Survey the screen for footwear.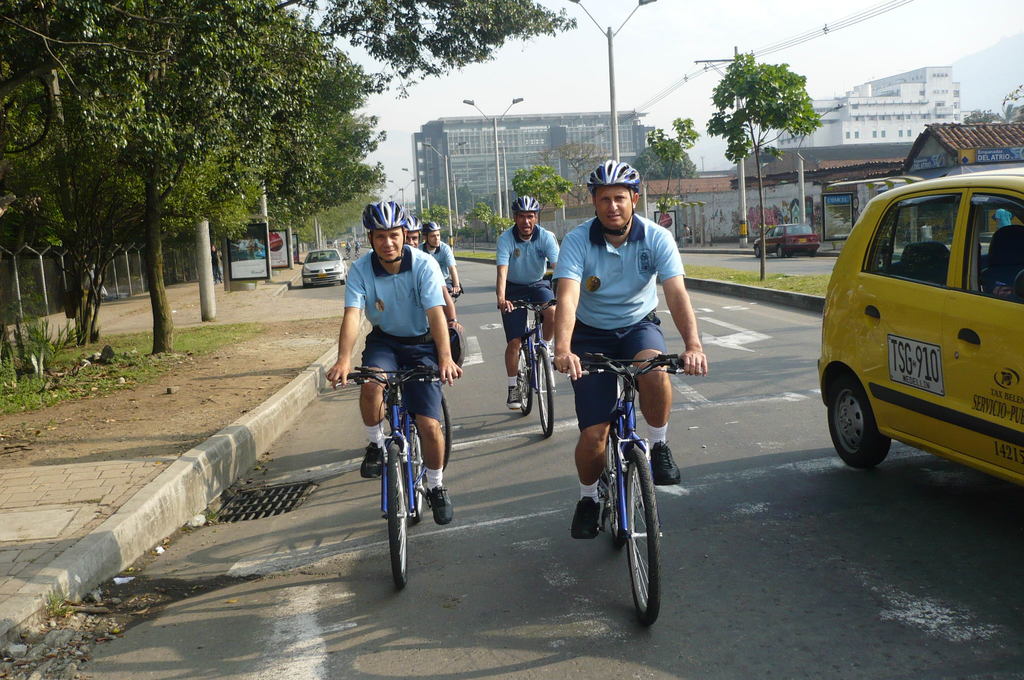
Survey found: [x1=357, y1=445, x2=390, y2=476].
